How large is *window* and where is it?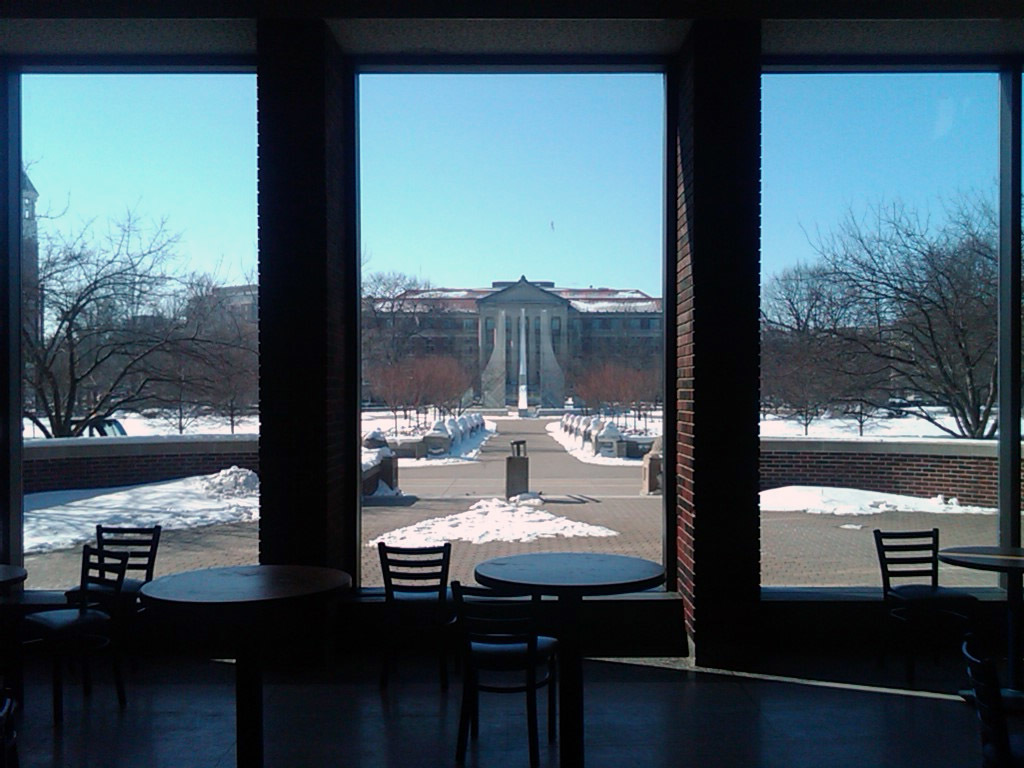
Bounding box: (x1=758, y1=68, x2=1013, y2=597).
